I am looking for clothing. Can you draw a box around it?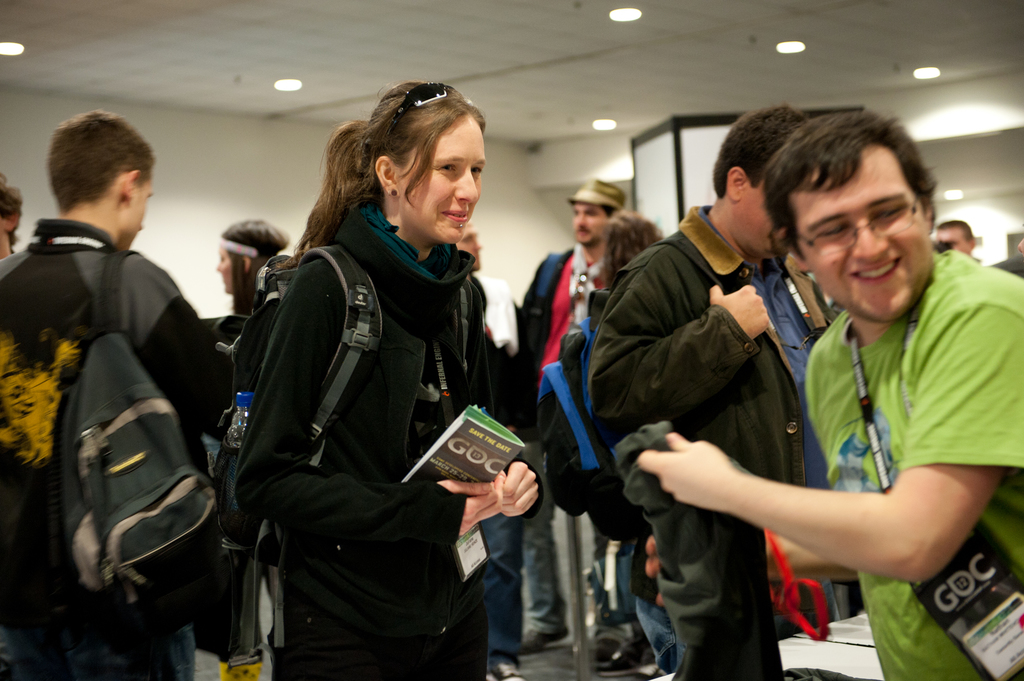
Sure, the bounding box is [x1=221, y1=166, x2=516, y2=673].
